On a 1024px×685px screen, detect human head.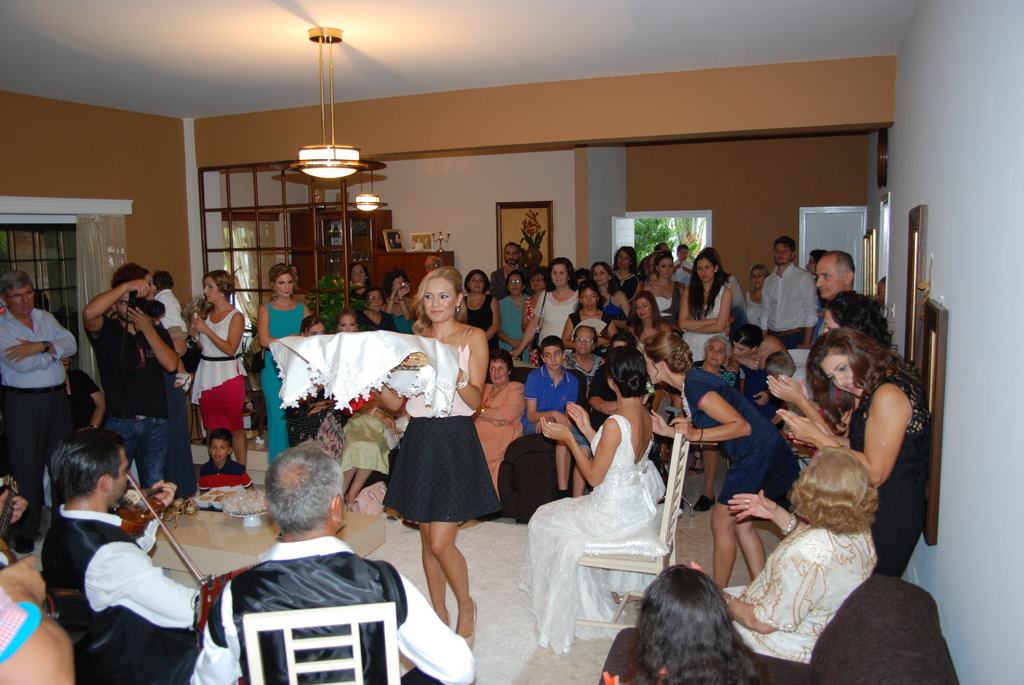
(575,265,592,283).
